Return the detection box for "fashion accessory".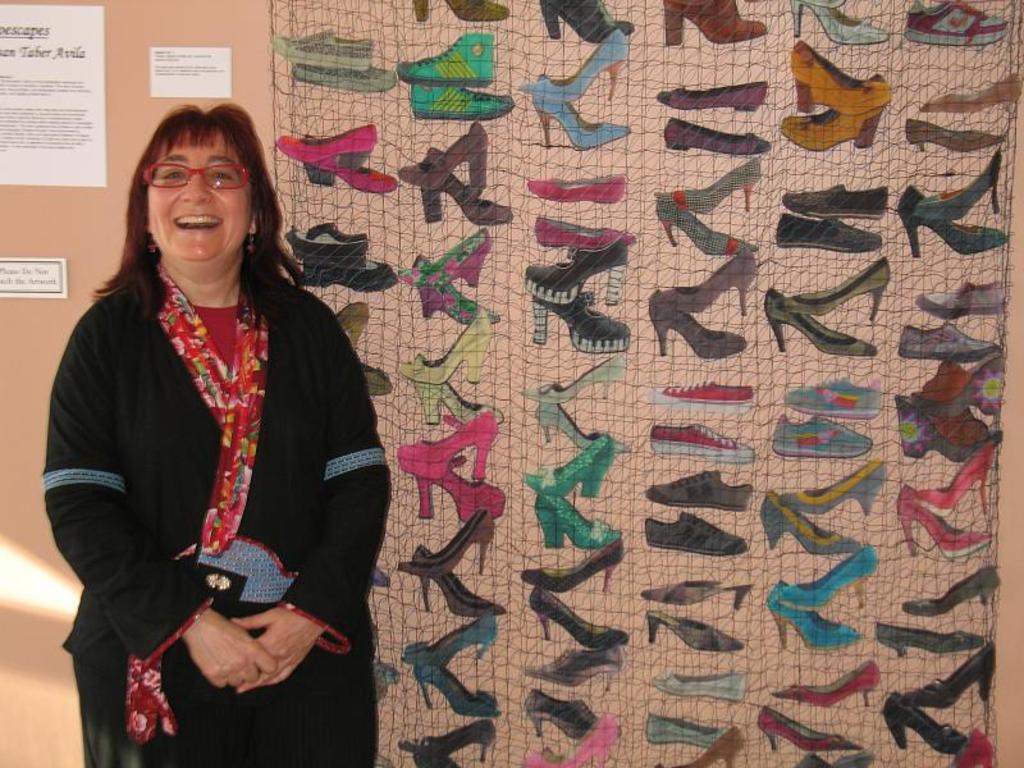
BBox(535, 214, 640, 256).
